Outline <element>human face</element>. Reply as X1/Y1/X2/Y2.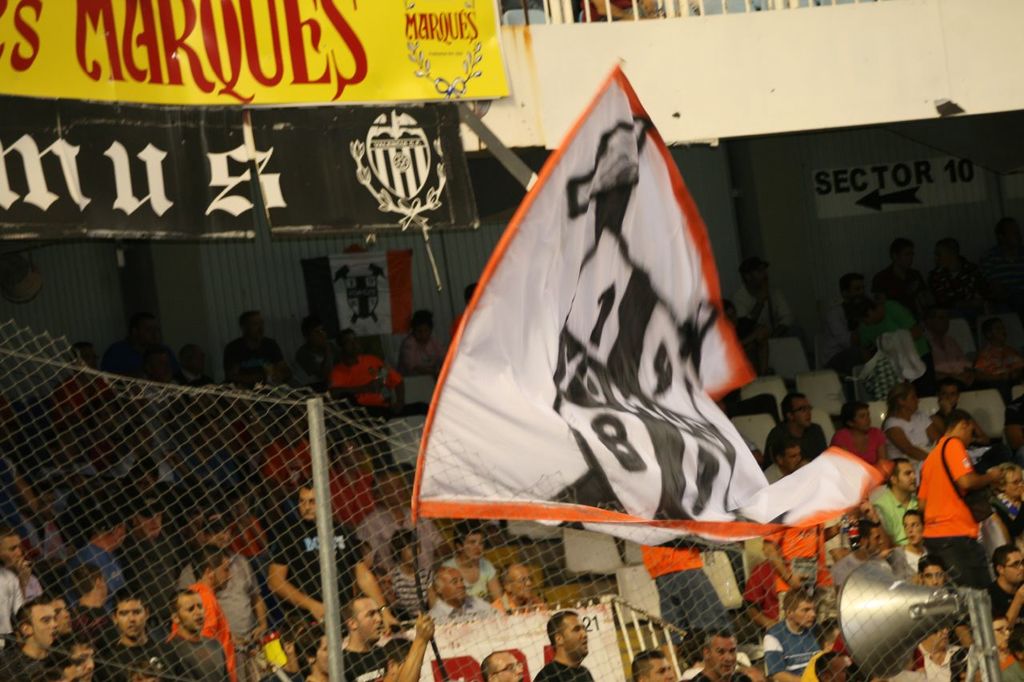
563/609/601/657.
